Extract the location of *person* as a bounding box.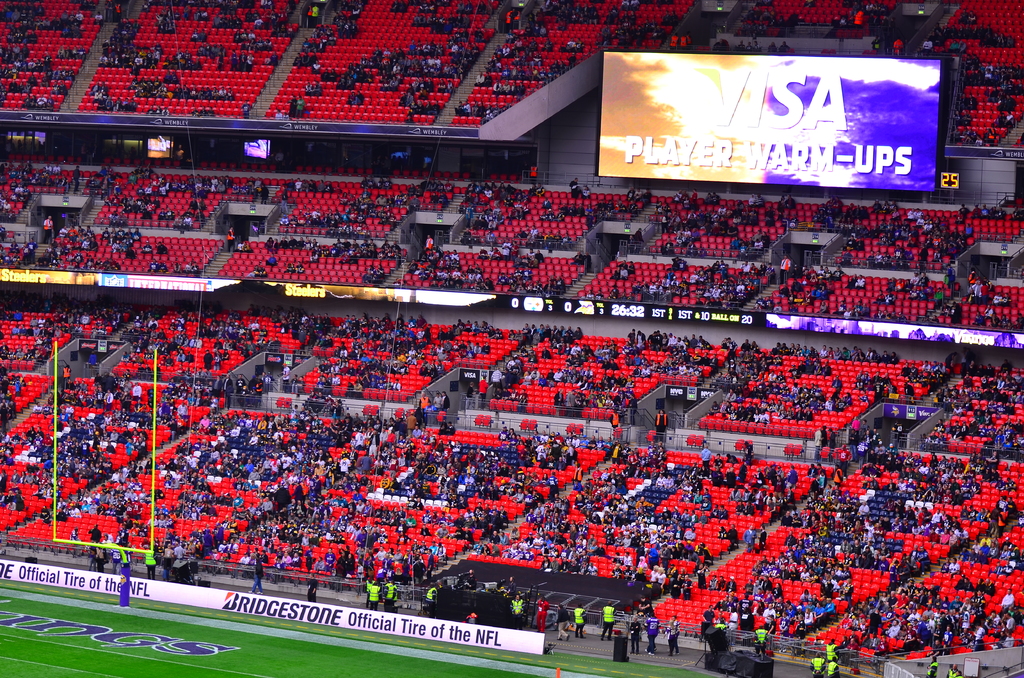
810:652:820:677.
